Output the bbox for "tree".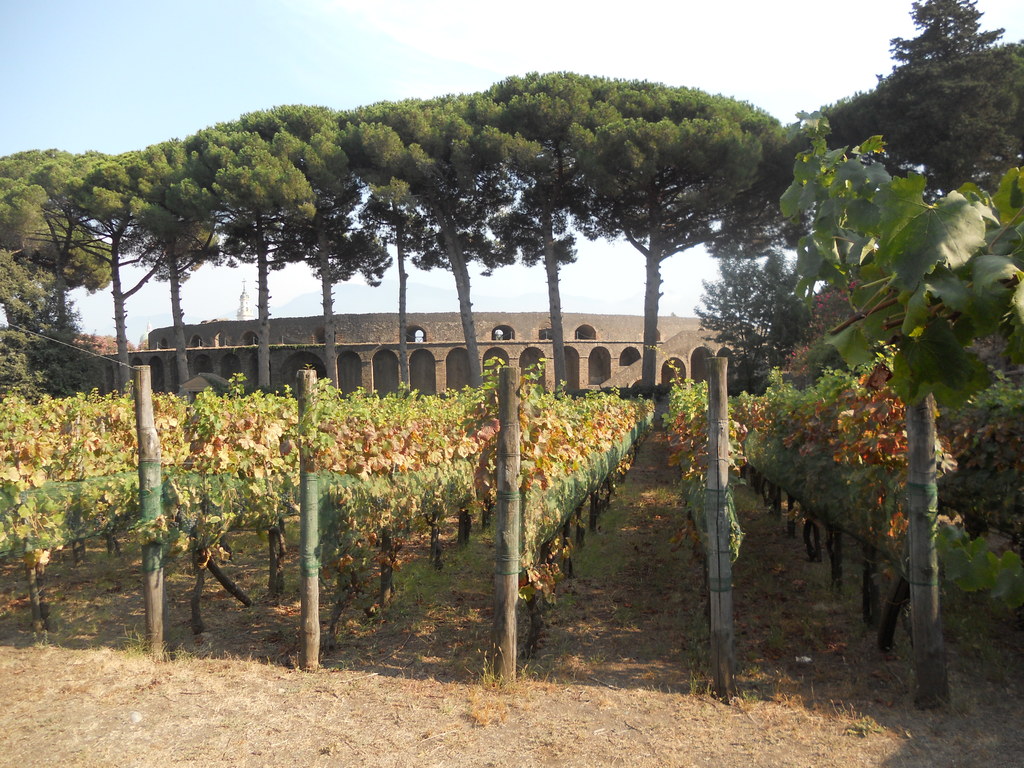
pyautogui.locateOnScreen(341, 90, 522, 408).
